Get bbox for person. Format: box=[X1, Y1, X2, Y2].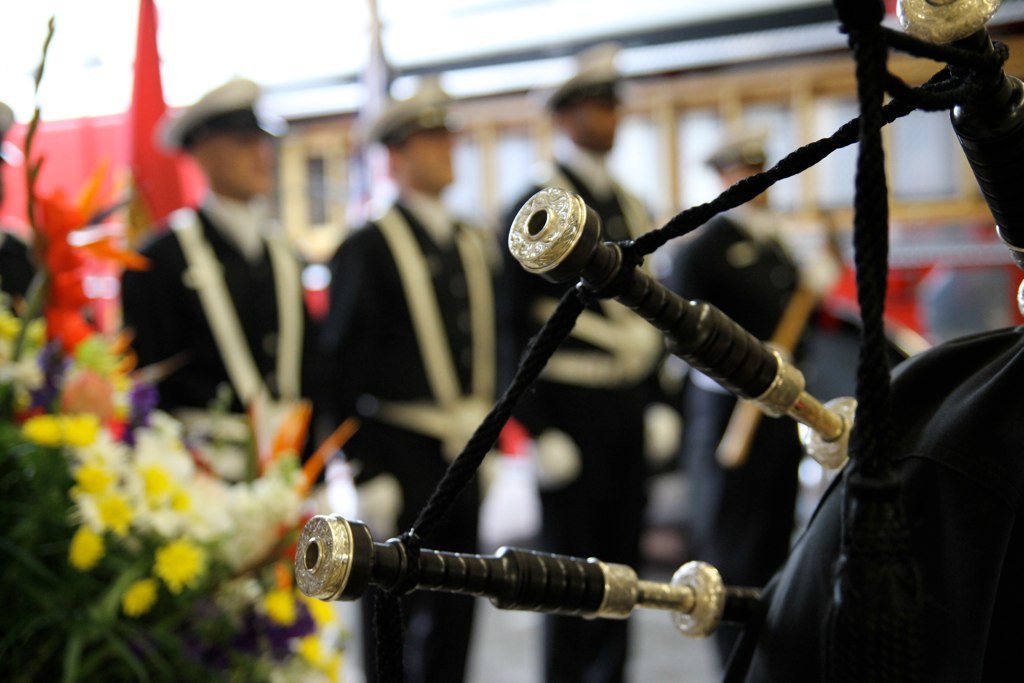
box=[494, 39, 675, 682].
